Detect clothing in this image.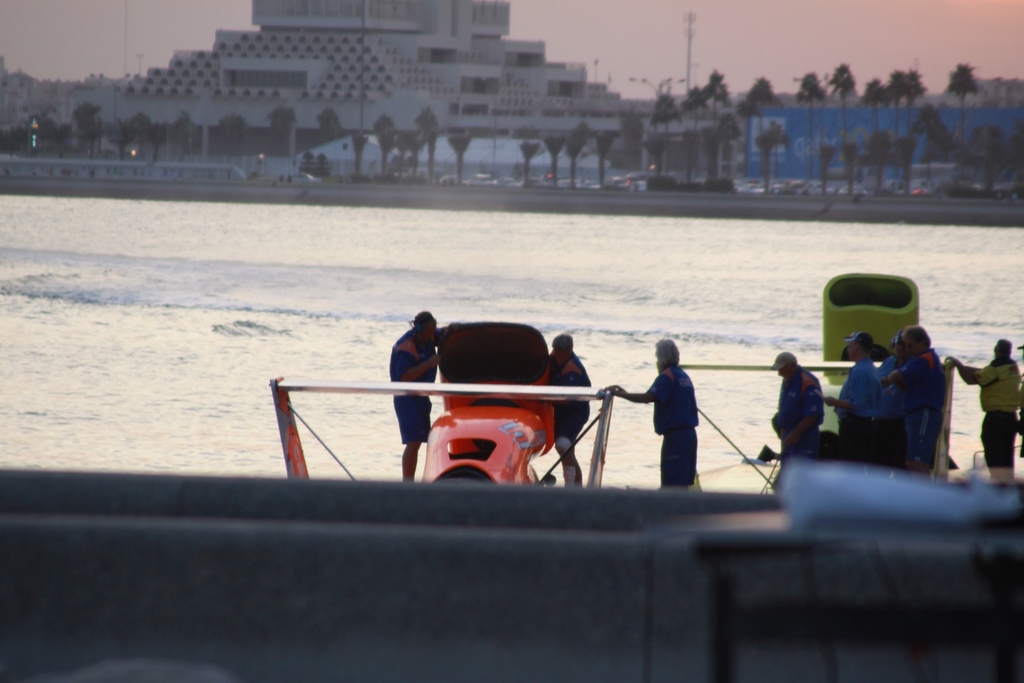
Detection: select_region(888, 349, 947, 466).
